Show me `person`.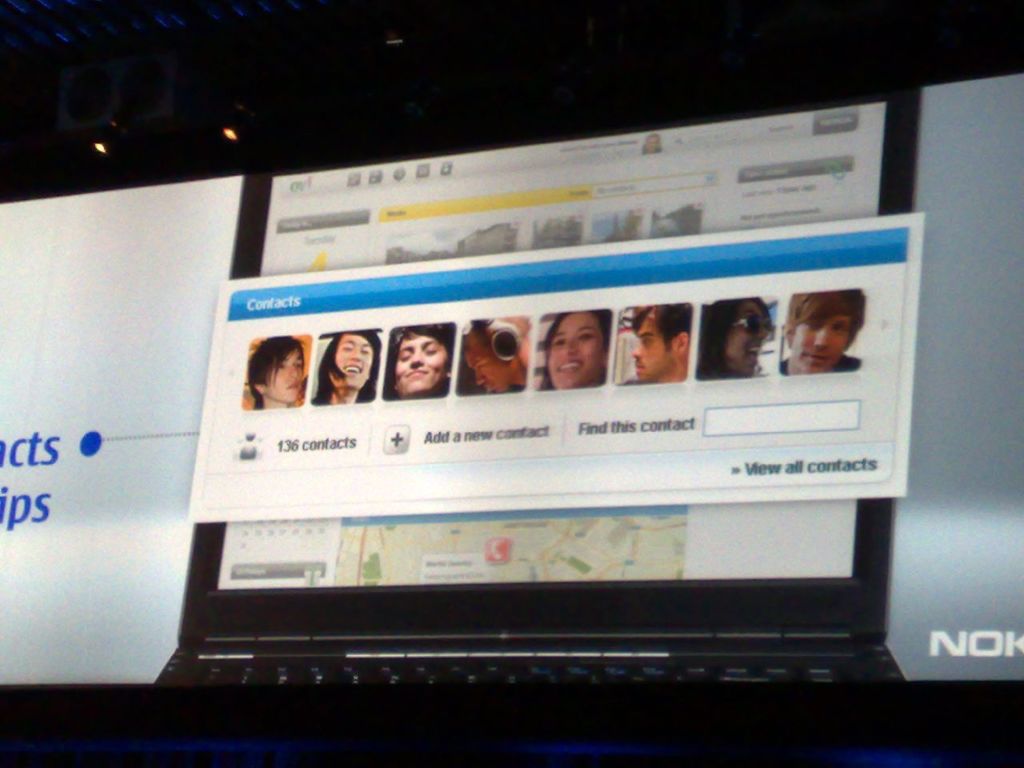
`person` is here: region(542, 306, 614, 388).
